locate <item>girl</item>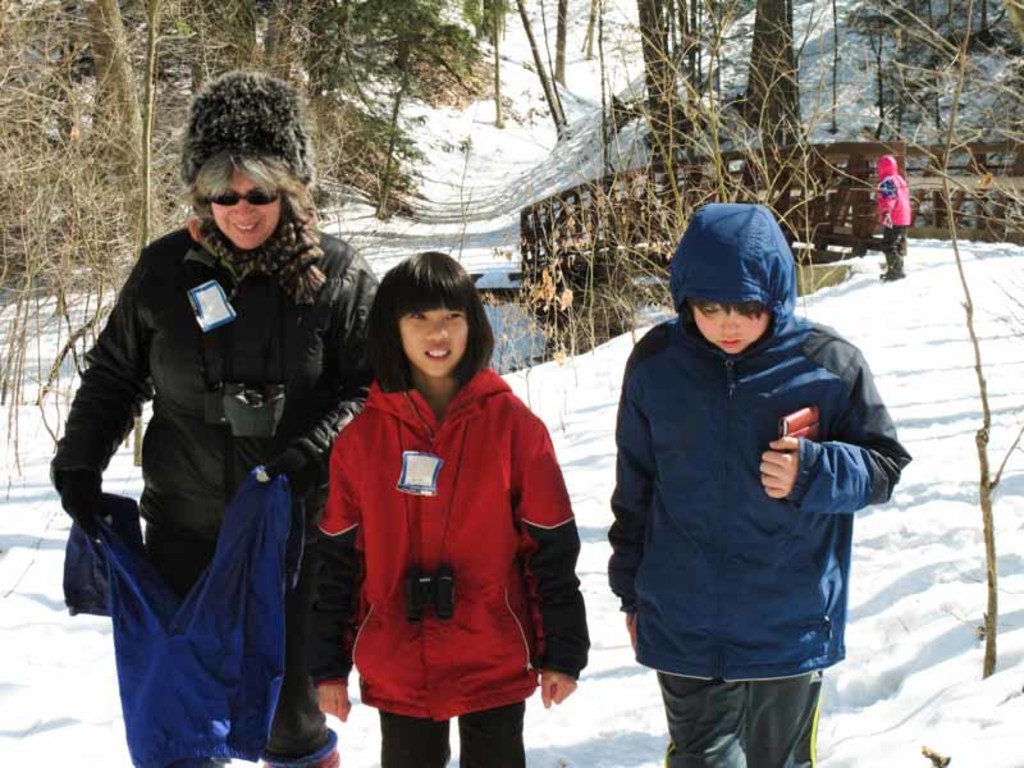
rect(296, 252, 591, 767)
